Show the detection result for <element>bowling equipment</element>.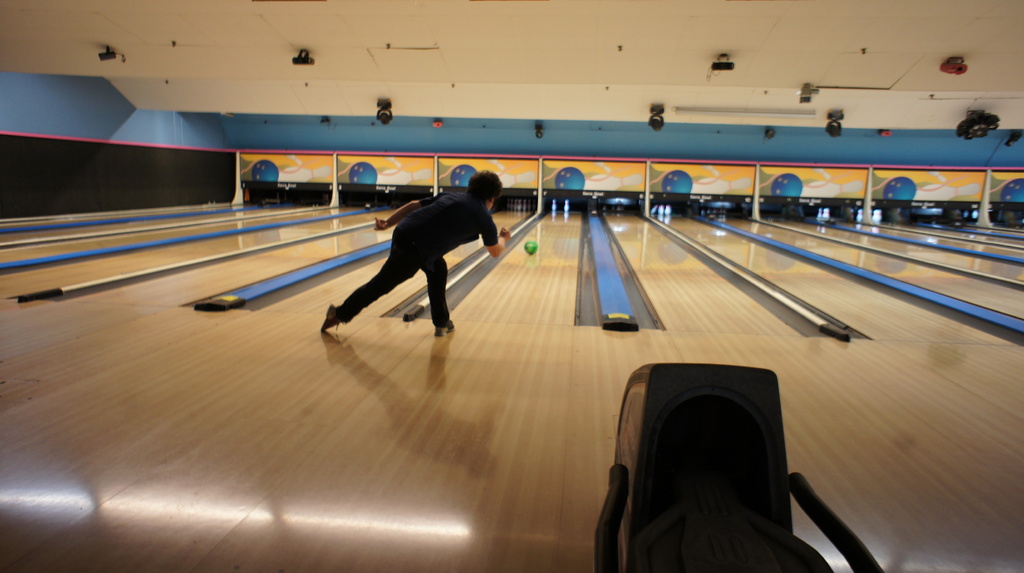
Rect(251, 158, 281, 183).
